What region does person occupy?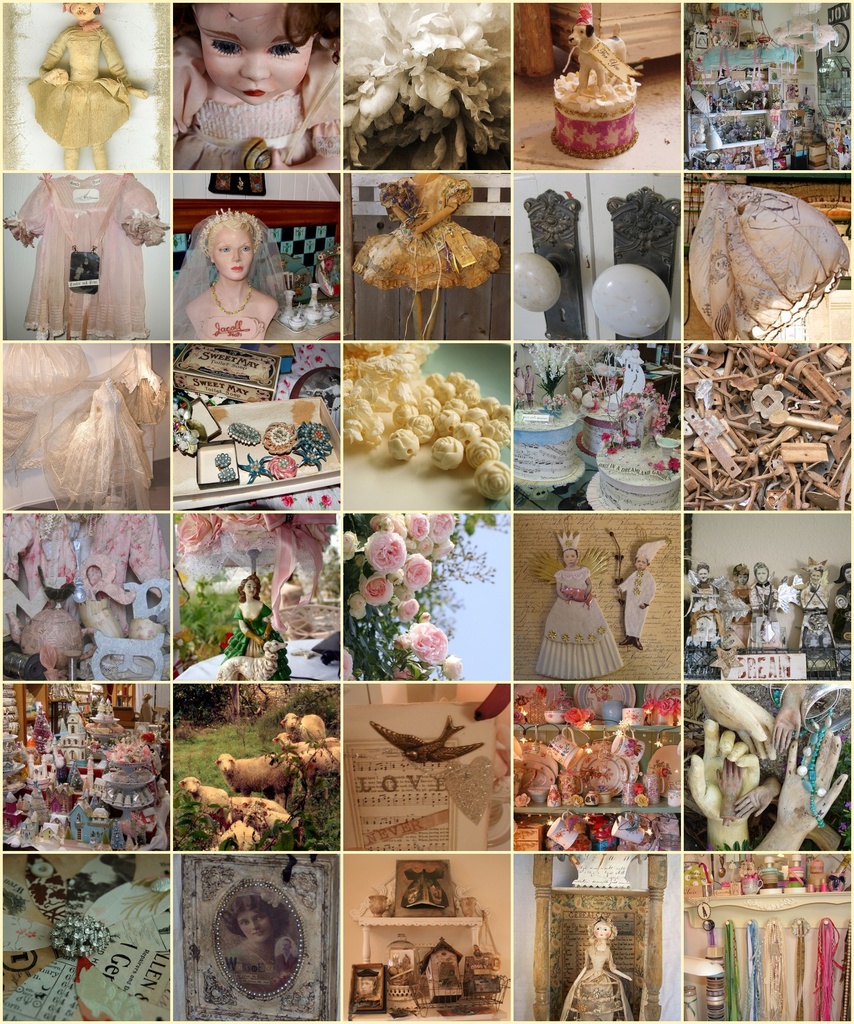
Rect(227, 886, 298, 1002).
